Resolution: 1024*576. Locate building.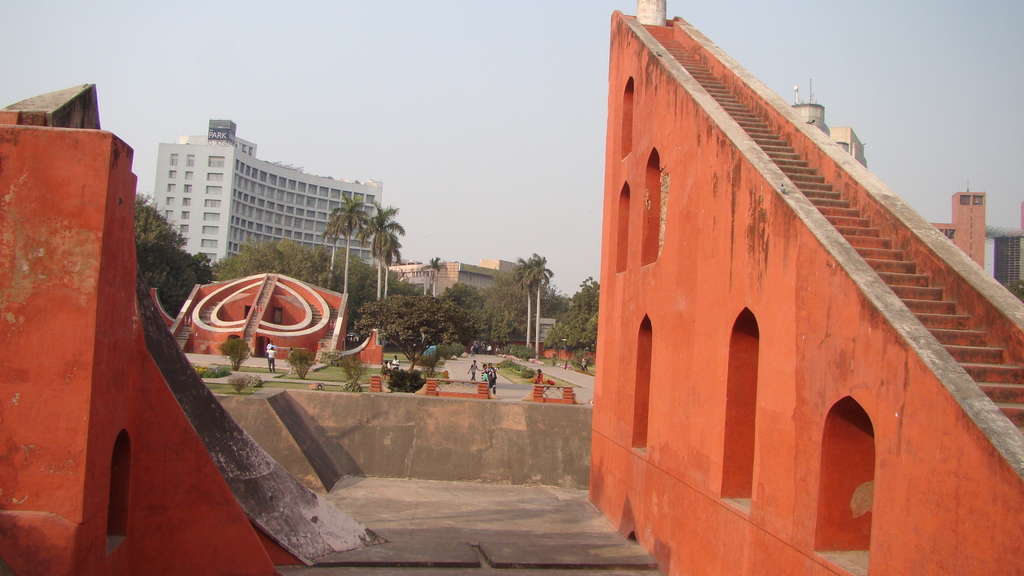
[left=118, top=122, right=398, bottom=267].
